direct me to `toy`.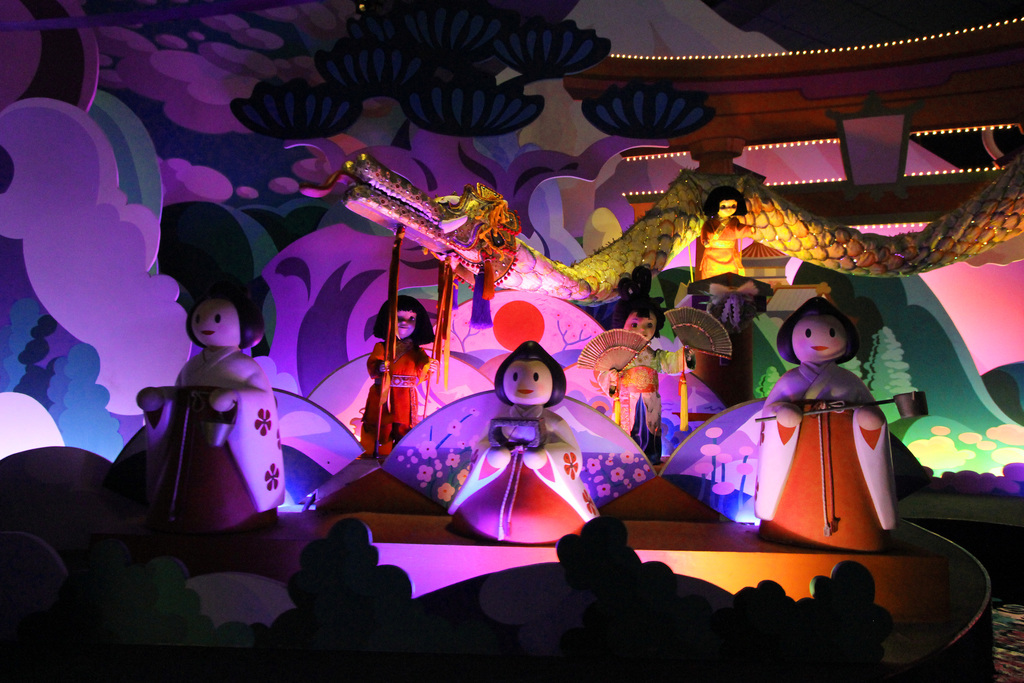
Direction: region(579, 329, 647, 374).
